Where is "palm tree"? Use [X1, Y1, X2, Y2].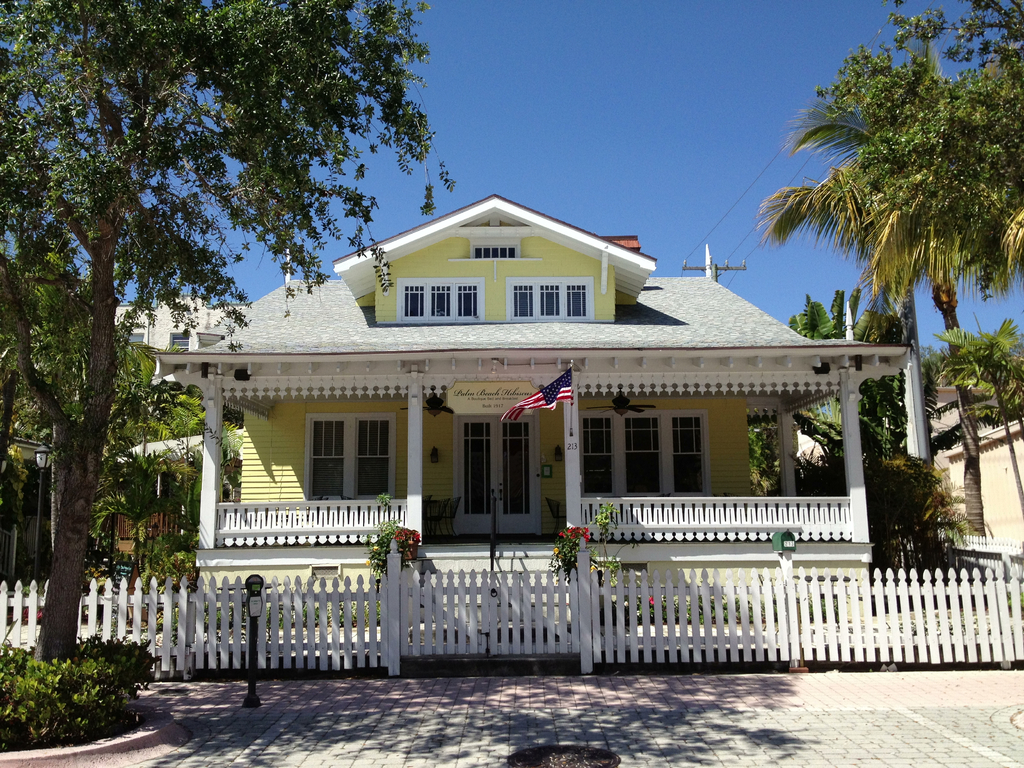
[779, 58, 991, 513].
